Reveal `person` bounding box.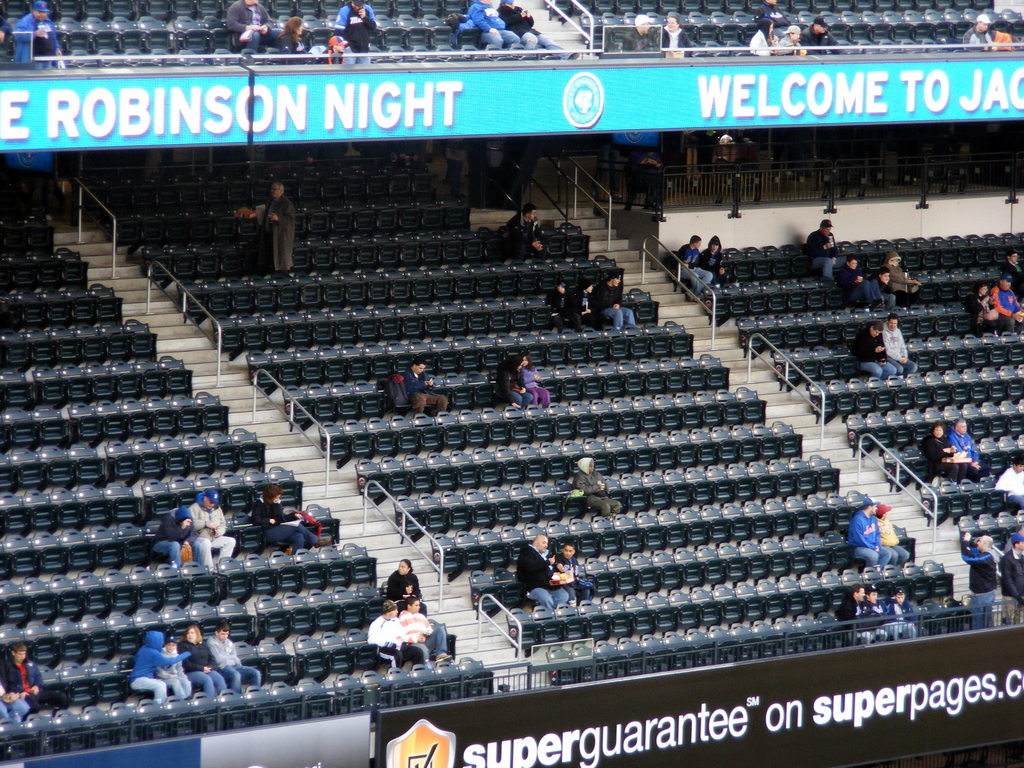
Revealed: bbox(1003, 248, 1023, 295).
